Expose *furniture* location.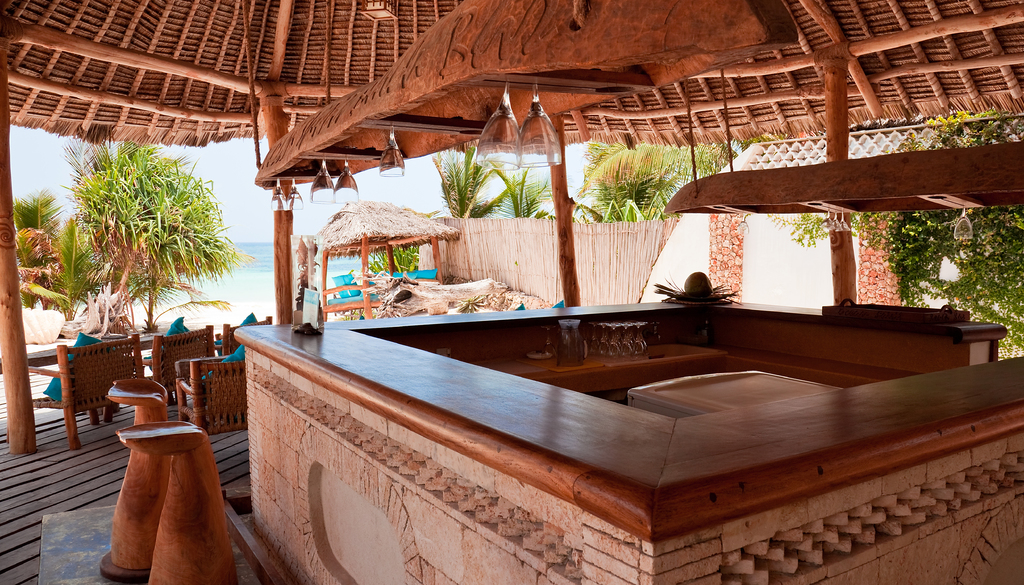
Exposed at 113/419/240/584.
